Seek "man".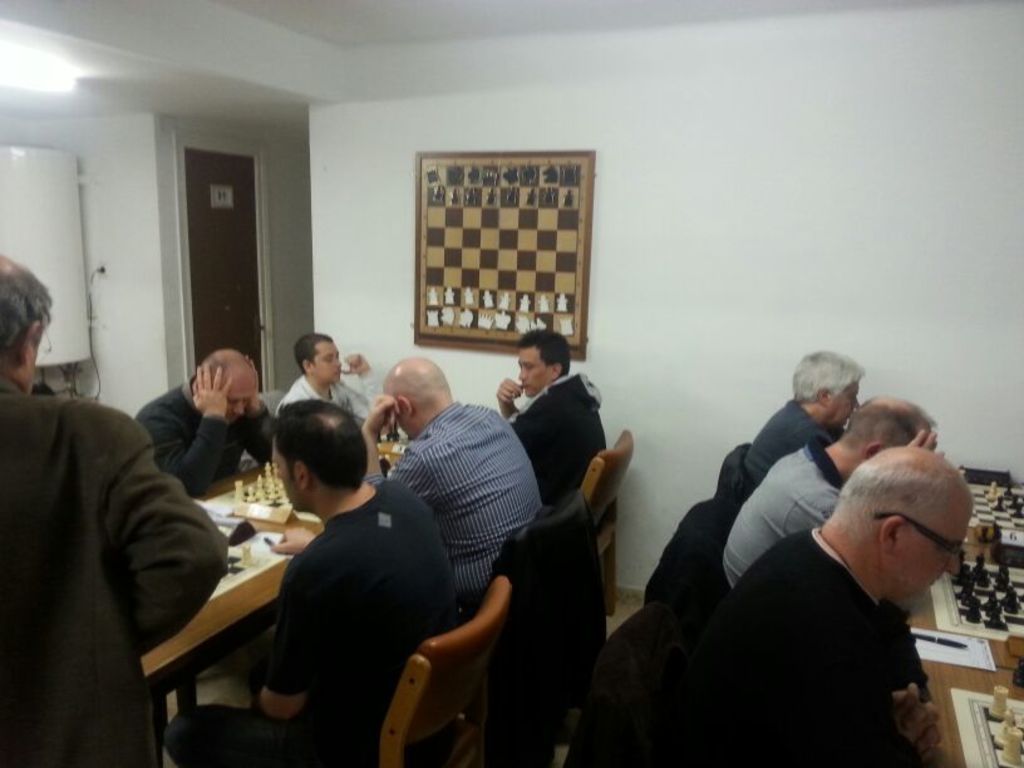
bbox=(727, 403, 942, 596).
